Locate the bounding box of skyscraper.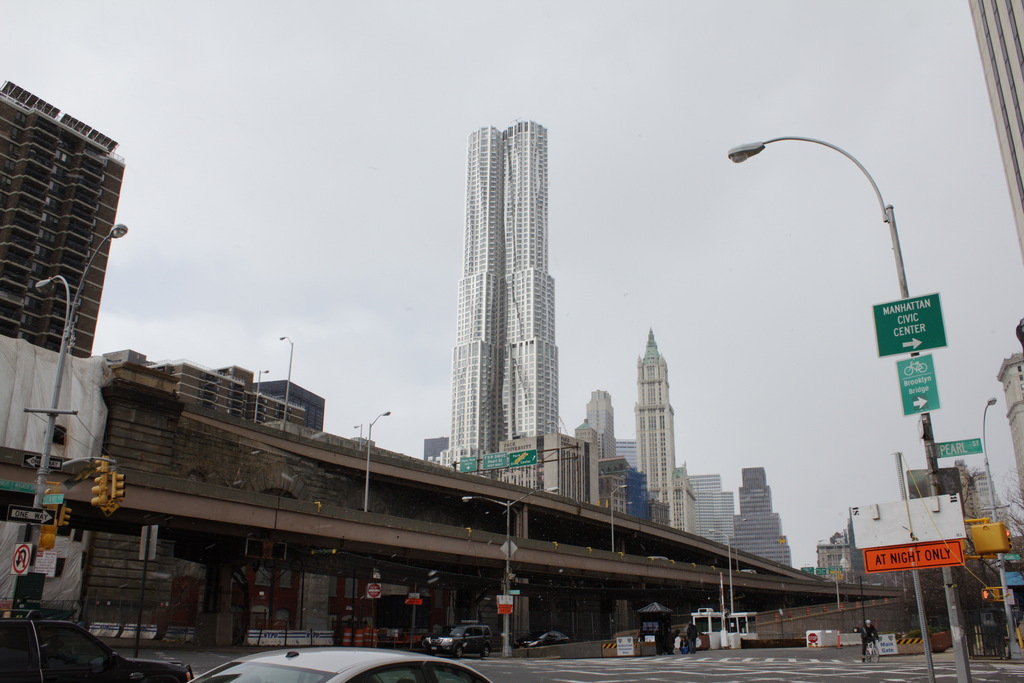
Bounding box: 632 330 687 529.
